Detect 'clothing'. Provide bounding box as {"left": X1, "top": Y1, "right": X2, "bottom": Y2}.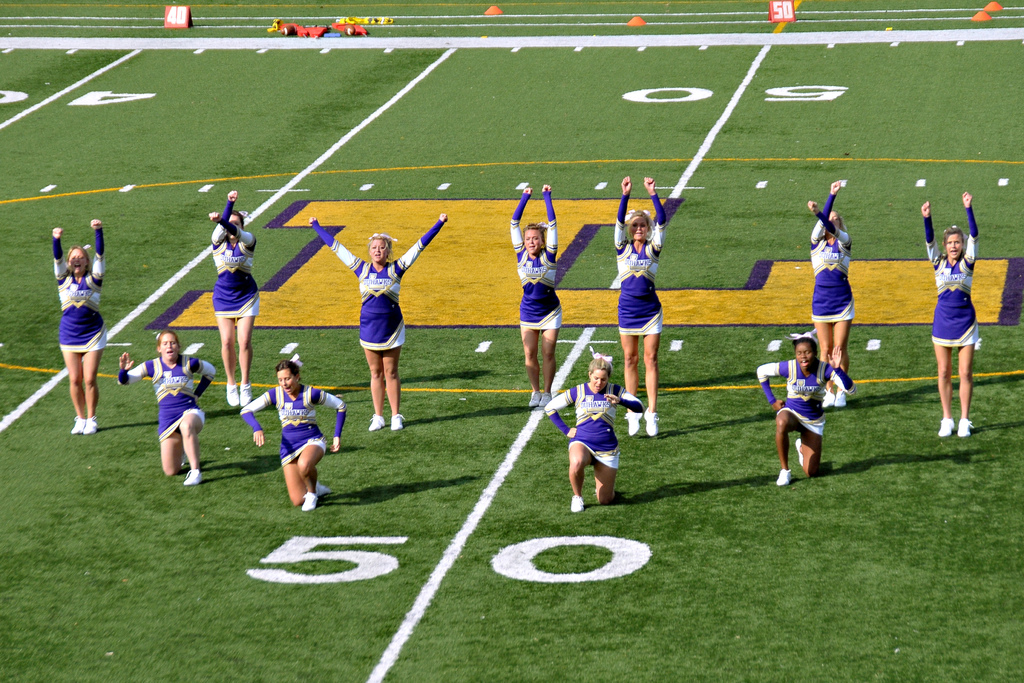
{"left": 810, "top": 193, "right": 868, "bottom": 325}.
